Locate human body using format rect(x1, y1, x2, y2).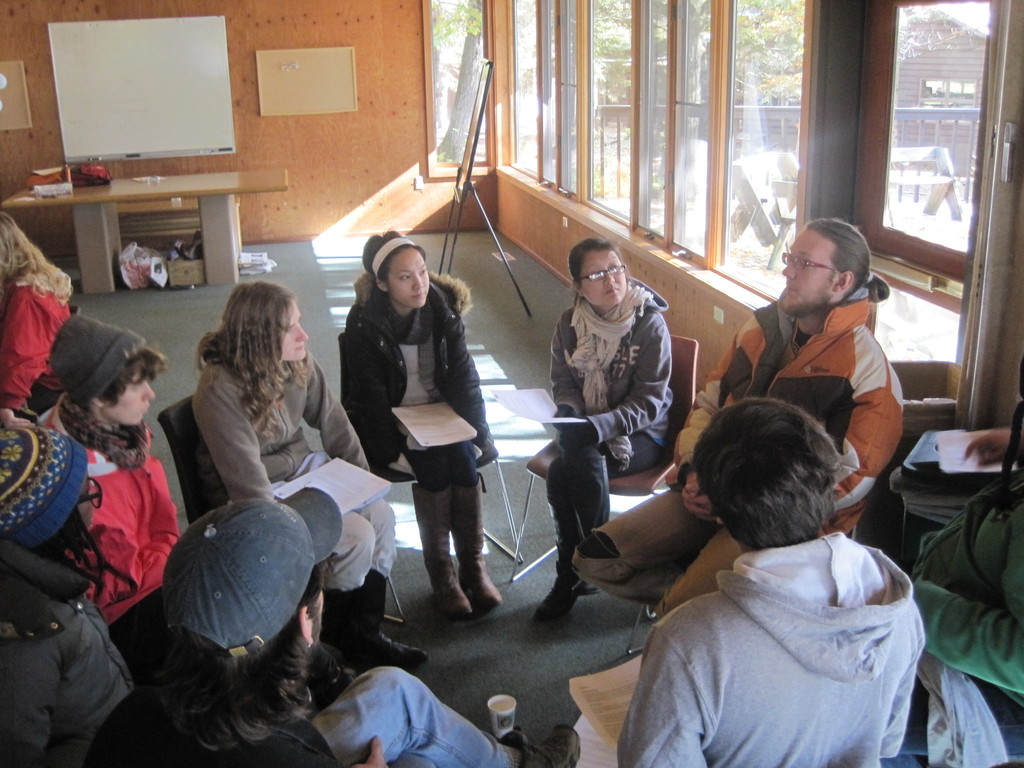
rect(332, 229, 504, 610).
